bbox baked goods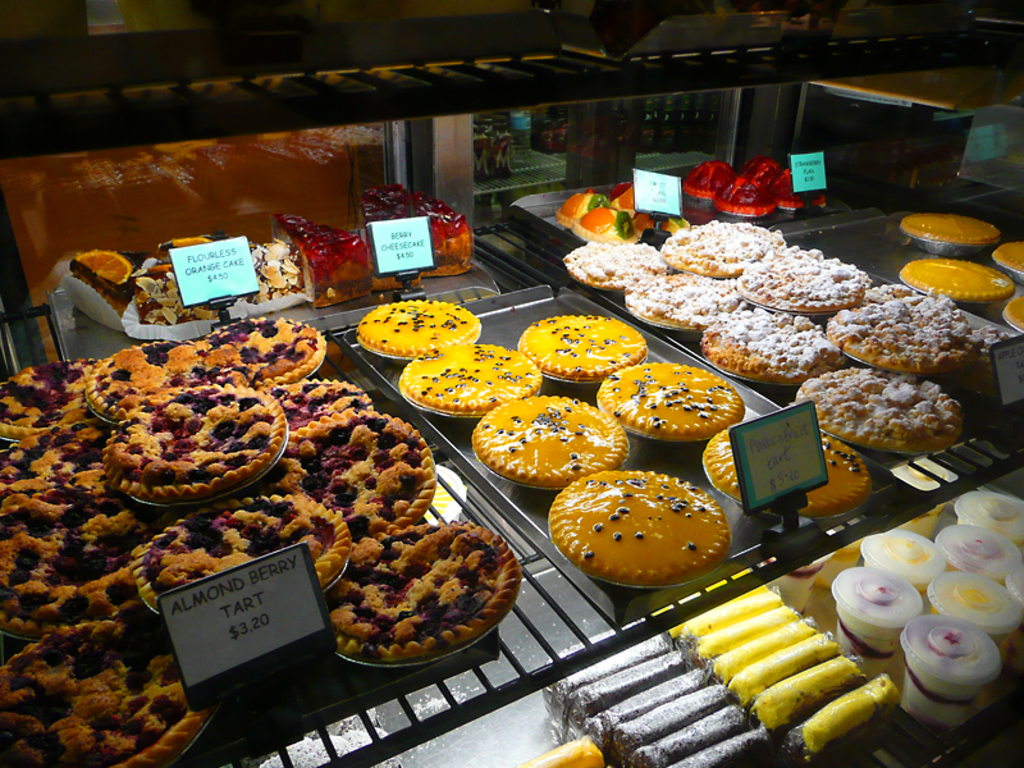
1001/291/1023/337
